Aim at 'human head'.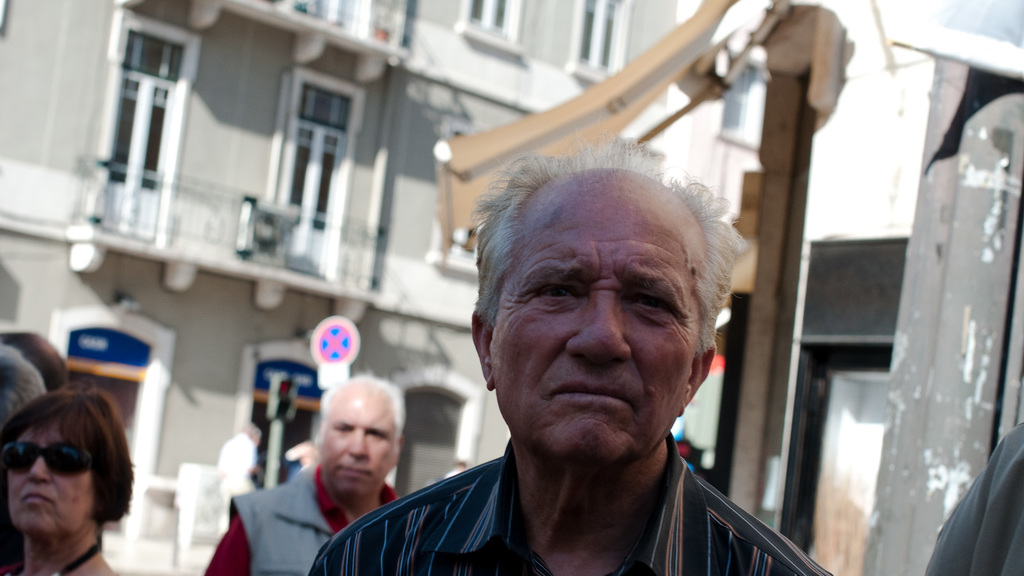
Aimed at (x1=6, y1=387, x2=137, y2=539).
